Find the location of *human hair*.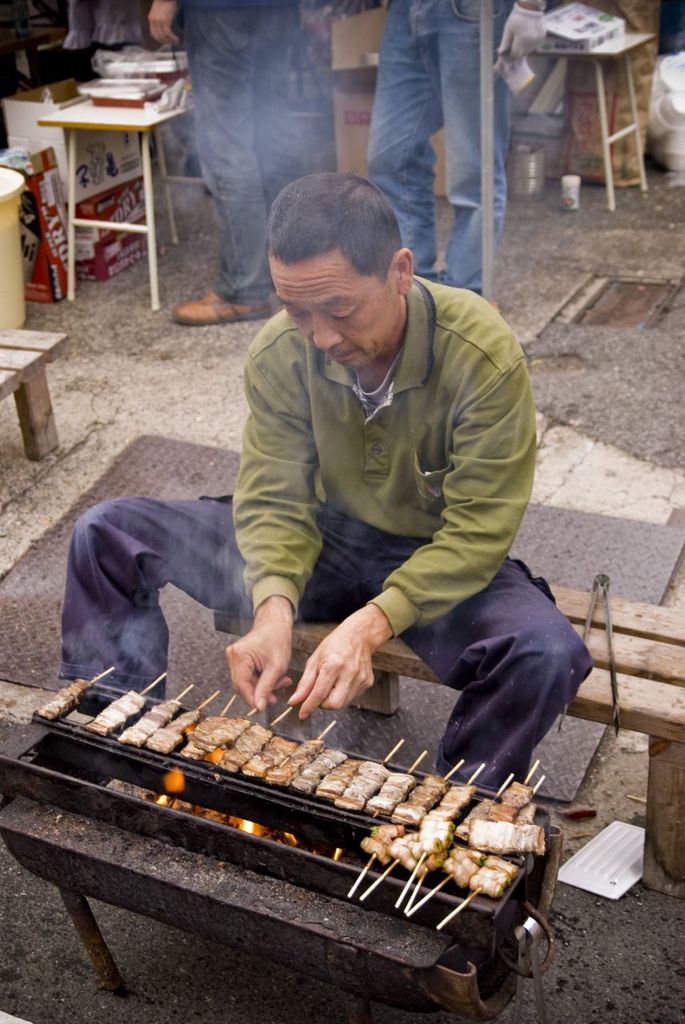
Location: (x1=268, y1=161, x2=413, y2=314).
